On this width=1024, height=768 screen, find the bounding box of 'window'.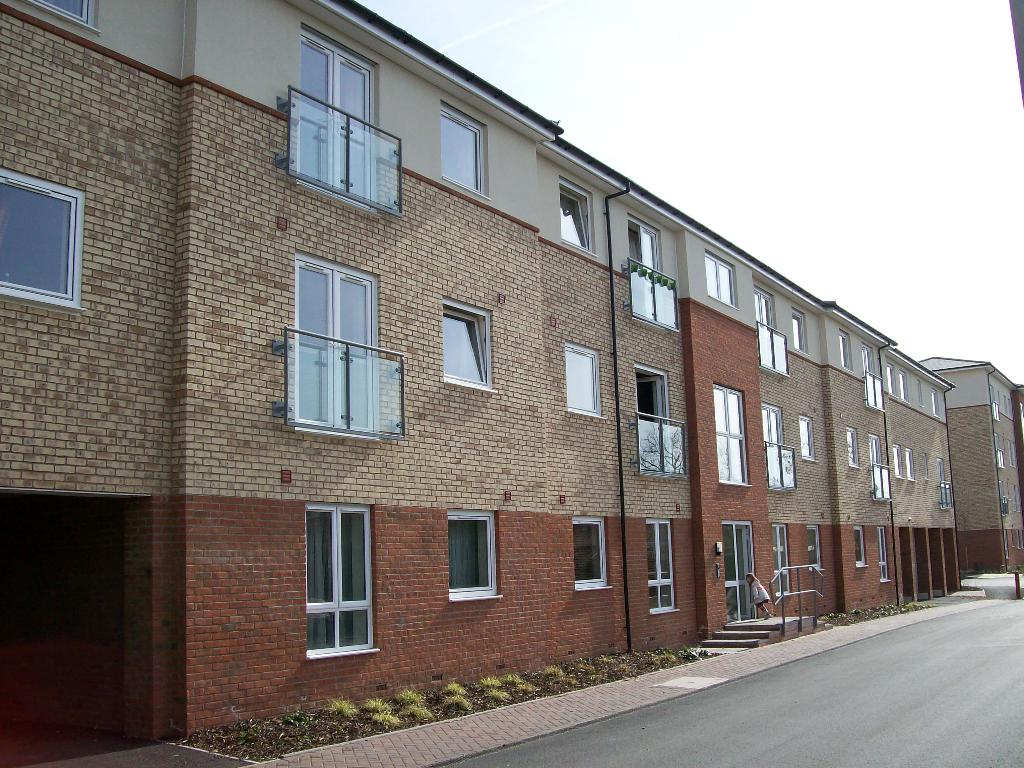
Bounding box: BBox(442, 301, 497, 392).
